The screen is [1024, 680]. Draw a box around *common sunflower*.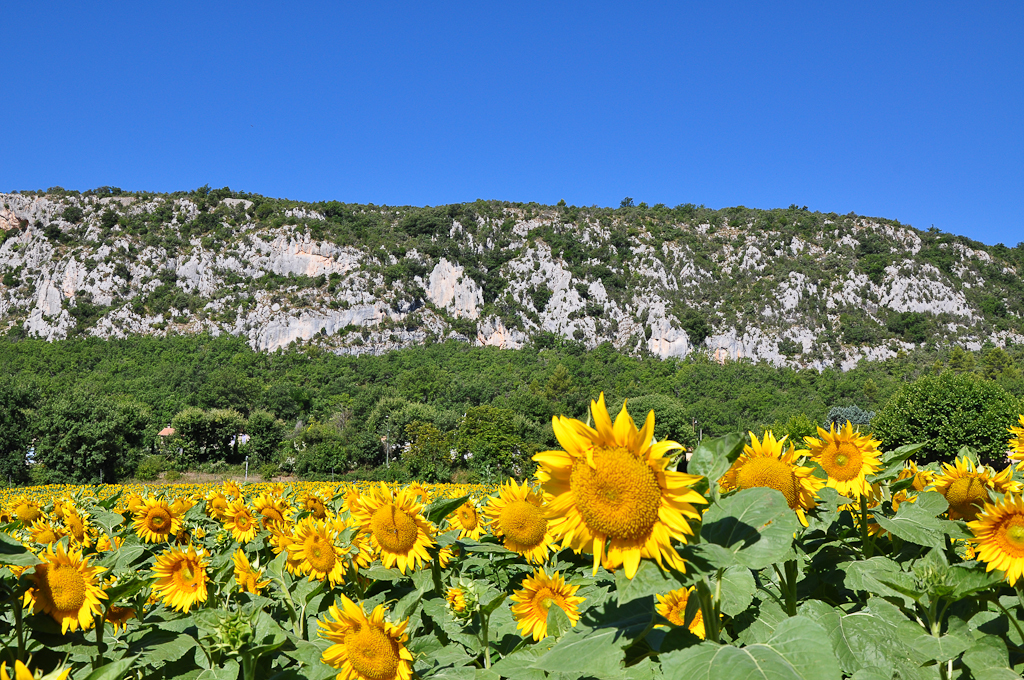
x1=721 y1=425 x2=822 y2=537.
